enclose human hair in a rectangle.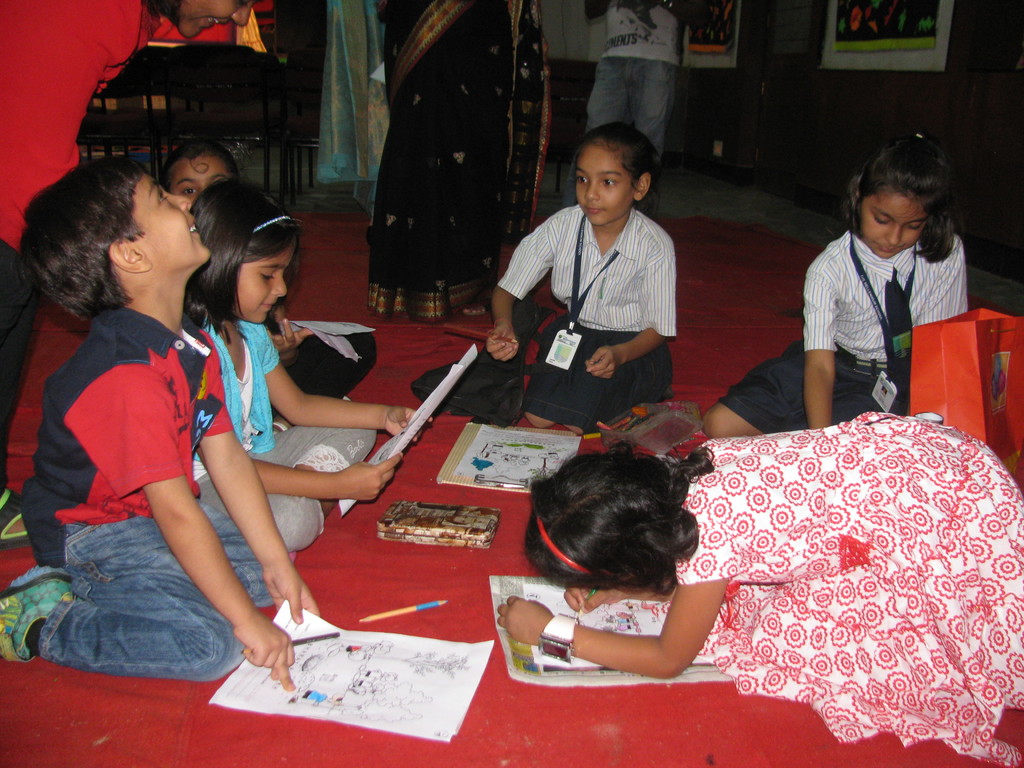
512, 445, 709, 627.
